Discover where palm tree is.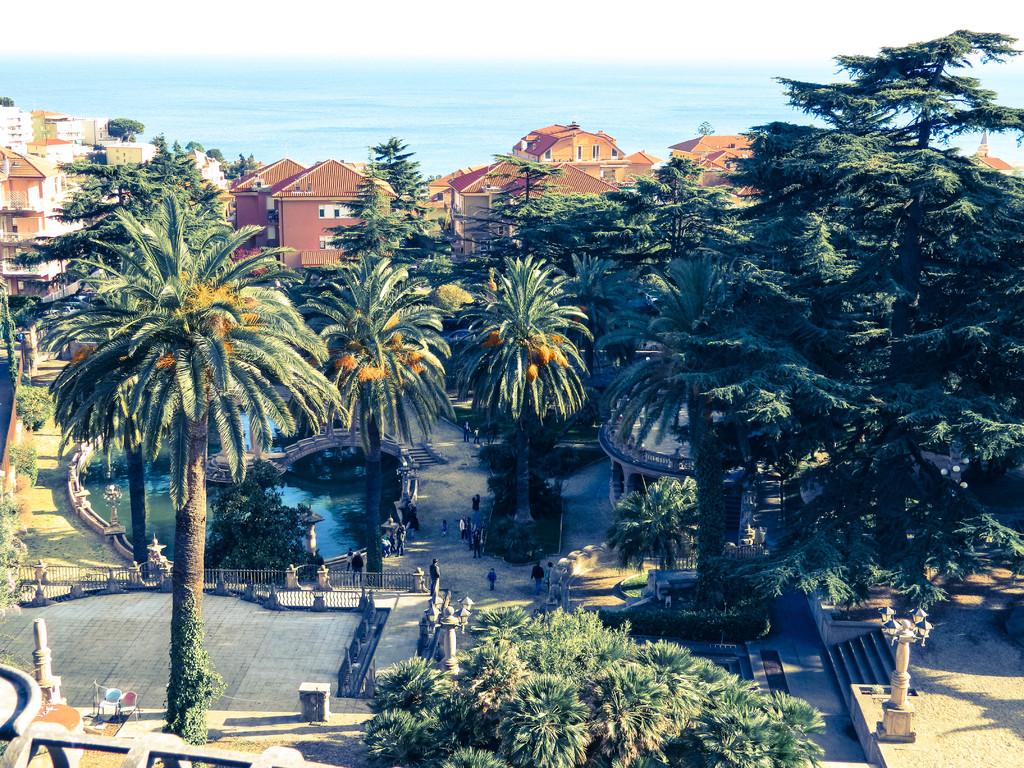
Discovered at pyautogui.locateOnScreen(284, 246, 454, 586).
